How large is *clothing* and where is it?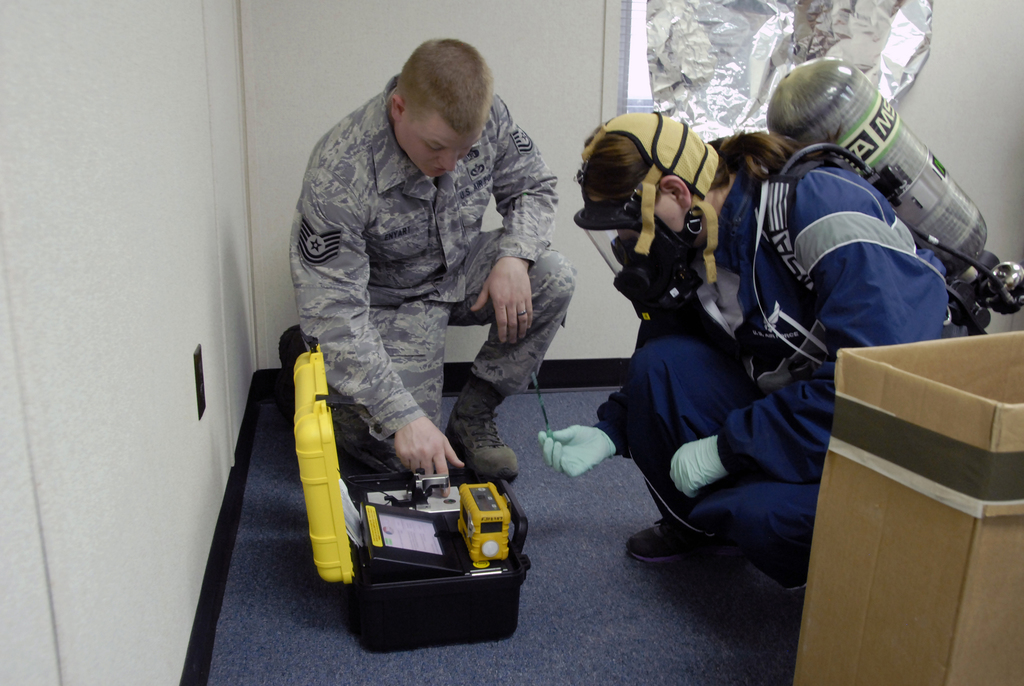
Bounding box: bbox=(271, 38, 579, 474).
